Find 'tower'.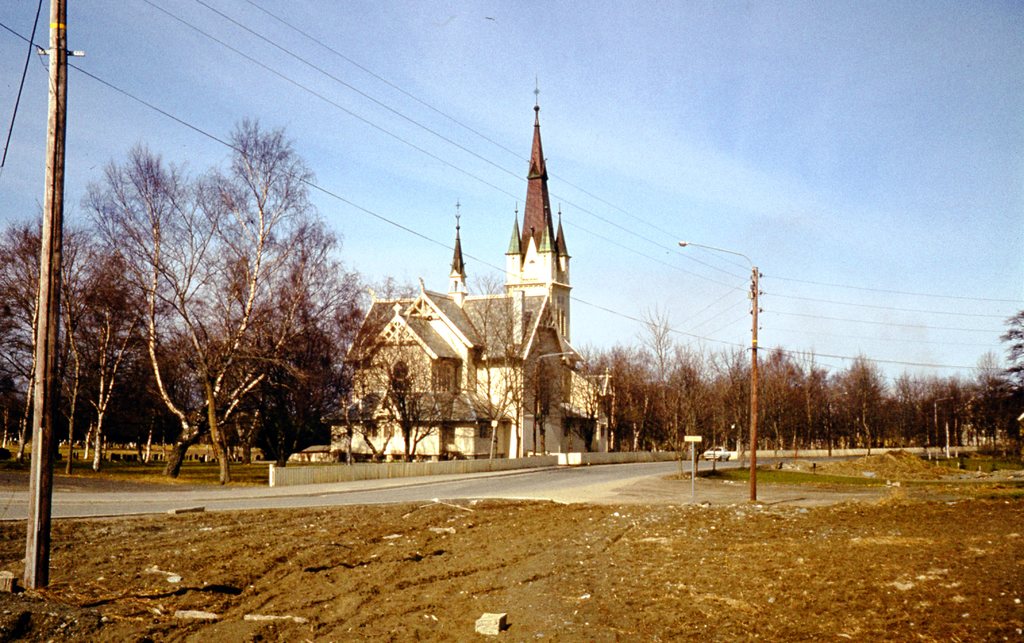
450 205 467 306.
